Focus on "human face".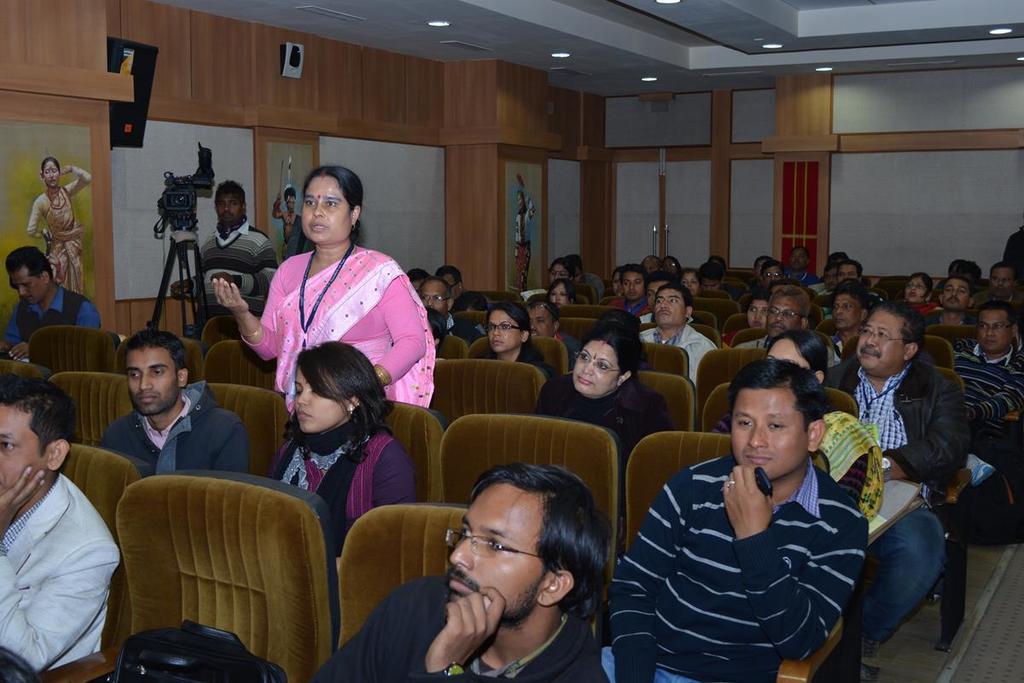
Focused at (left=9, top=265, right=44, bottom=307).
